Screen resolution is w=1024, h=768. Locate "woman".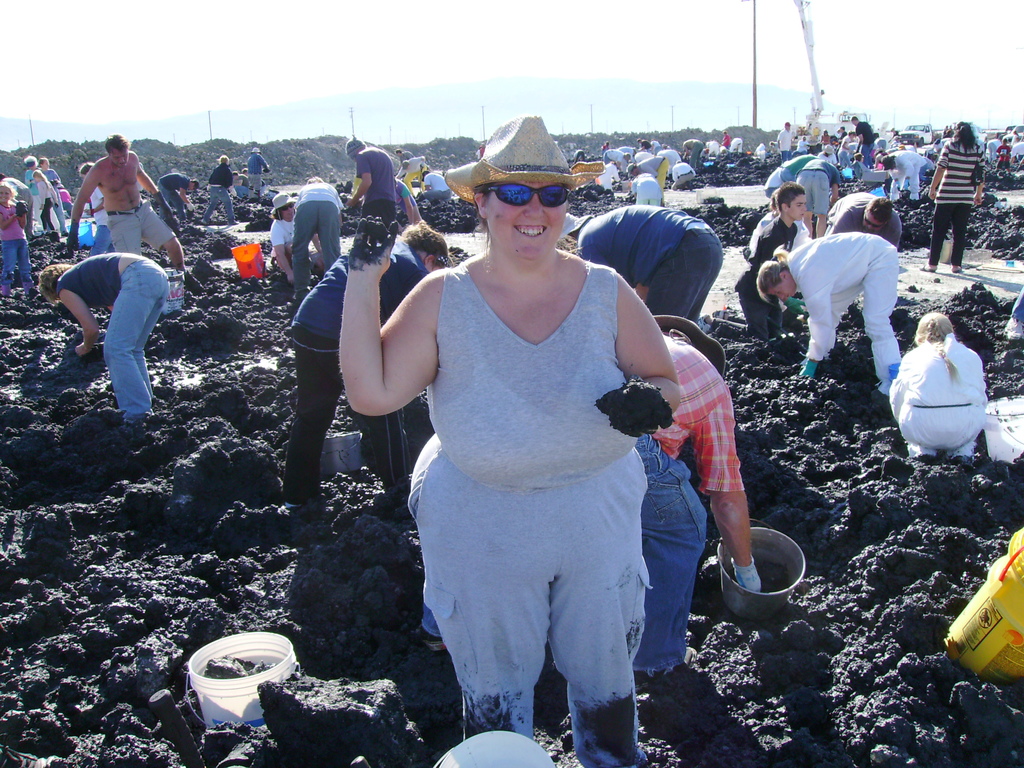
<bbox>200, 155, 239, 227</bbox>.
